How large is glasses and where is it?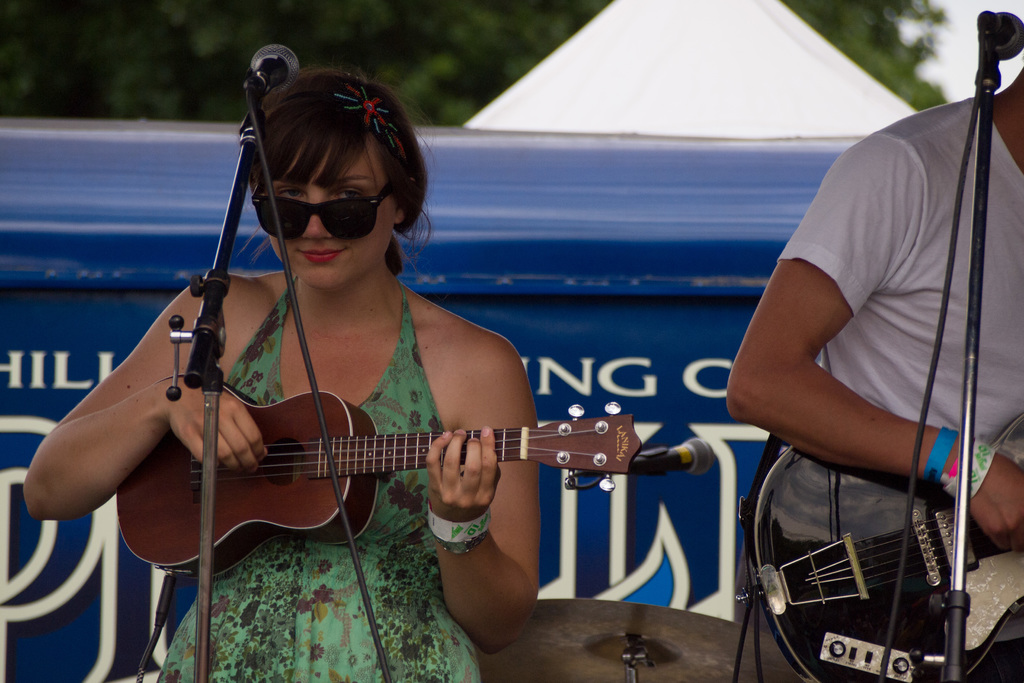
Bounding box: locate(251, 175, 396, 243).
